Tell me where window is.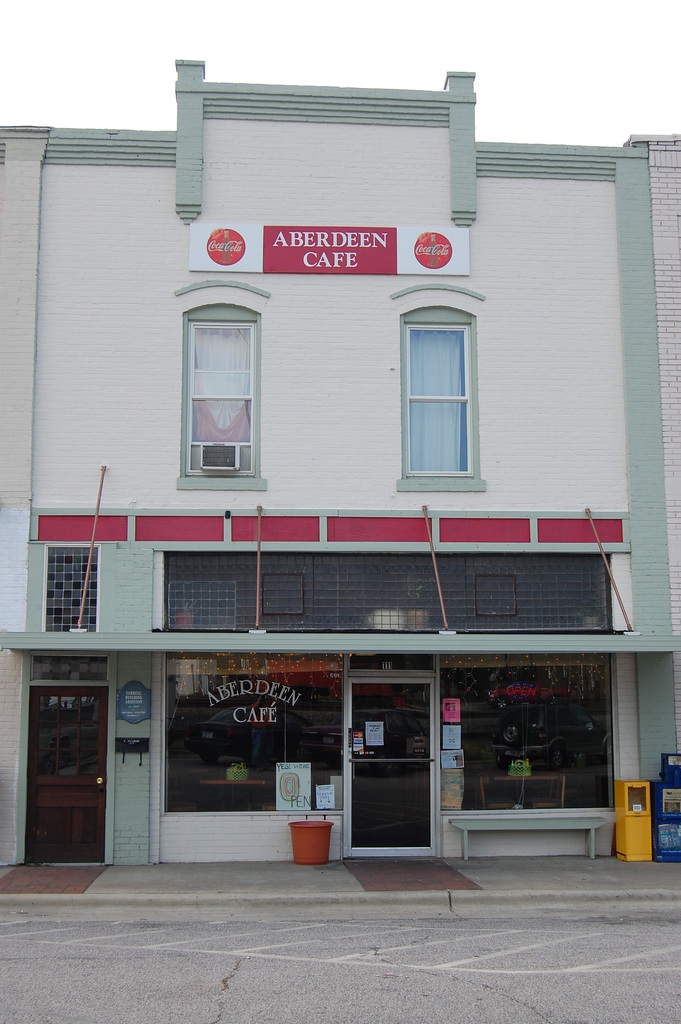
window is at (x1=352, y1=652, x2=438, y2=673).
